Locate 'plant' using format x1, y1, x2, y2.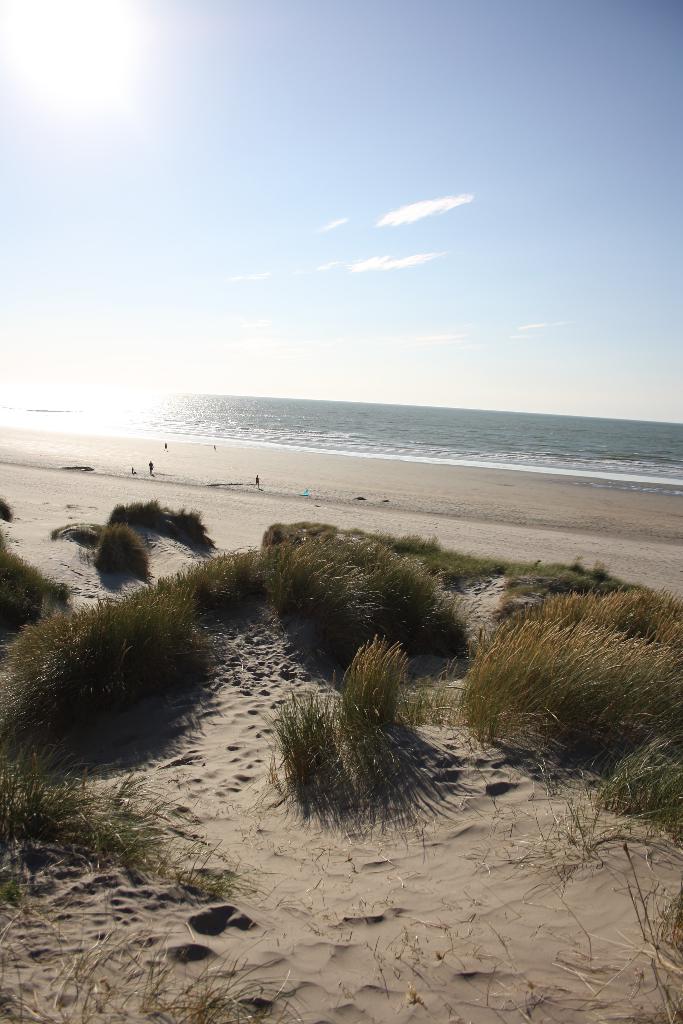
446, 613, 682, 765.
